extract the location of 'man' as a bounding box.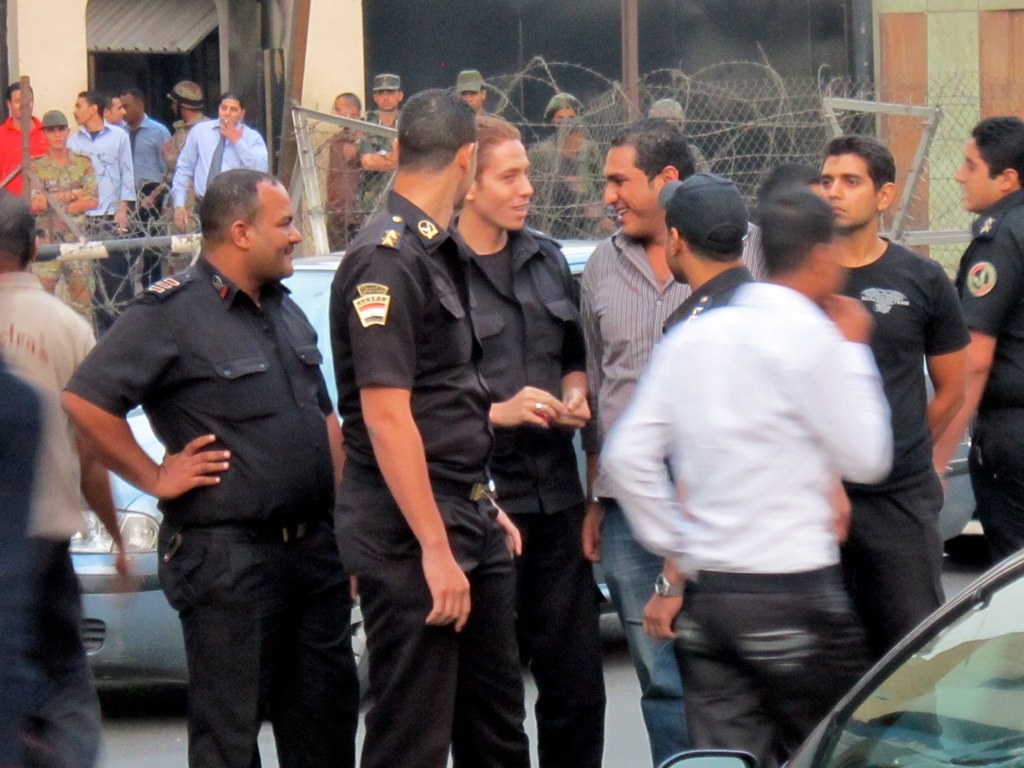
x1=584, y1=117, x2=767, y2=767.
